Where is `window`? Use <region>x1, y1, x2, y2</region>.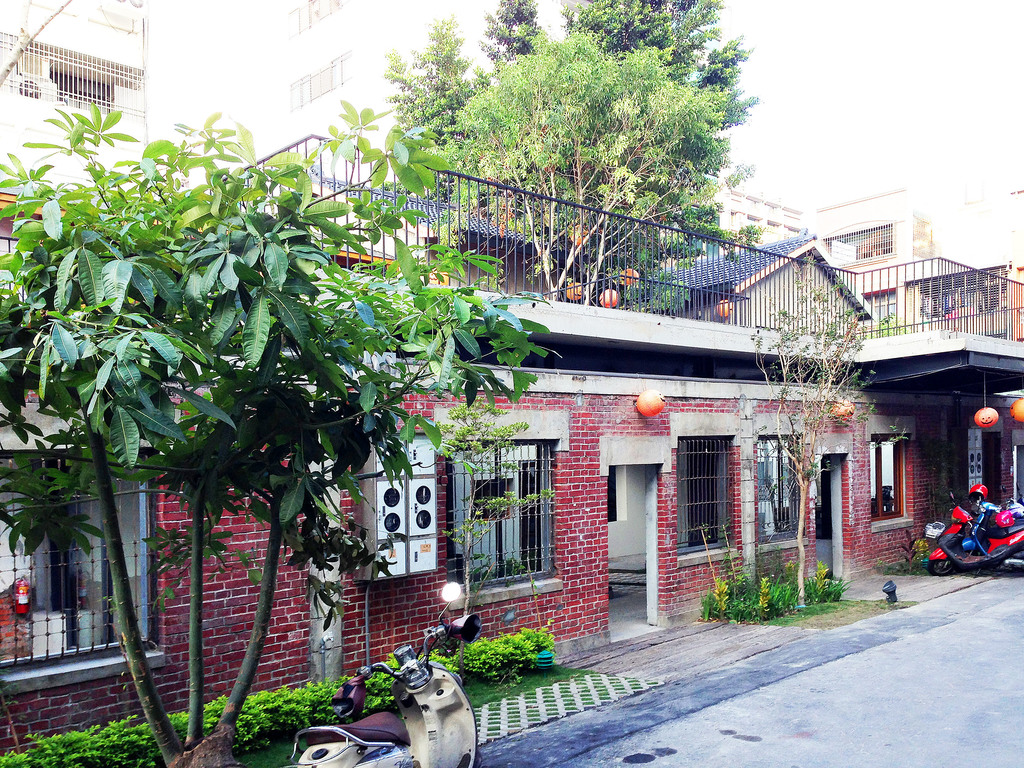
<region>447, 434, 565, 586</region>.
